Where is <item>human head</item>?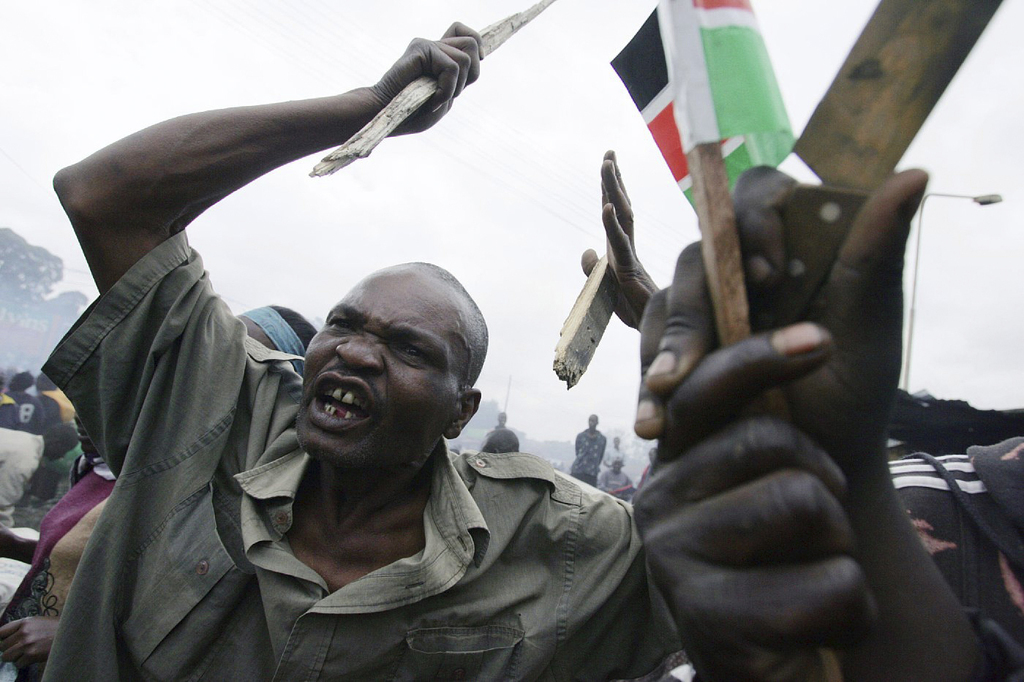
<region>497, 406, 506, 425</region>.
